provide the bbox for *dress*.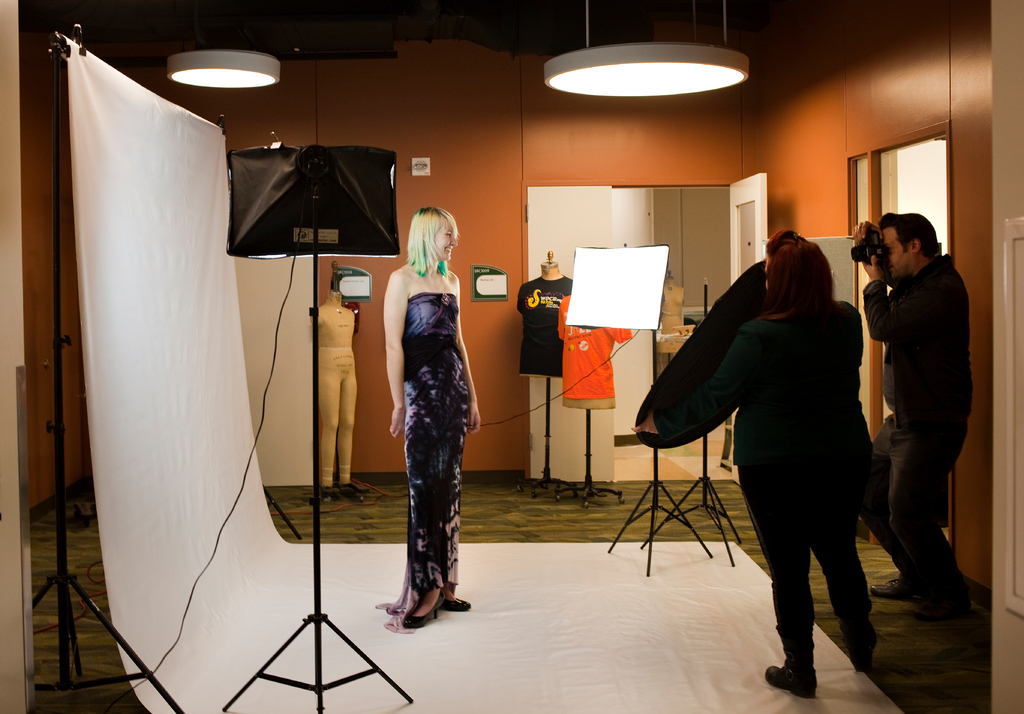
pyautogui.locateOnScreen(378, 296, 472, 635).
